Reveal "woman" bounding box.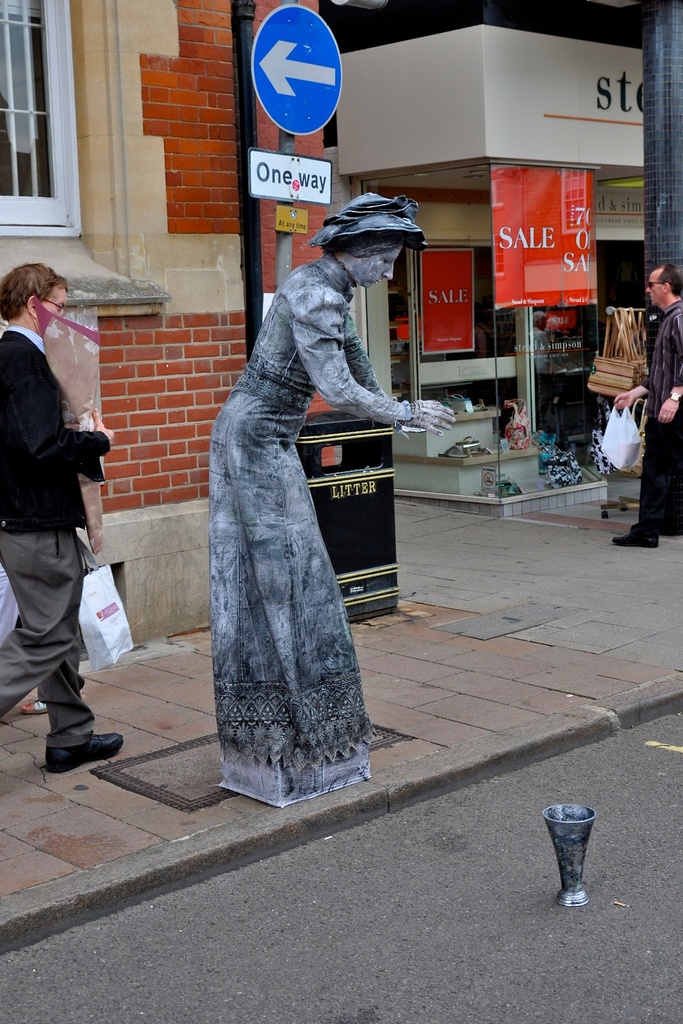
Revealed: bbox=(191, 212, 380, 804).
